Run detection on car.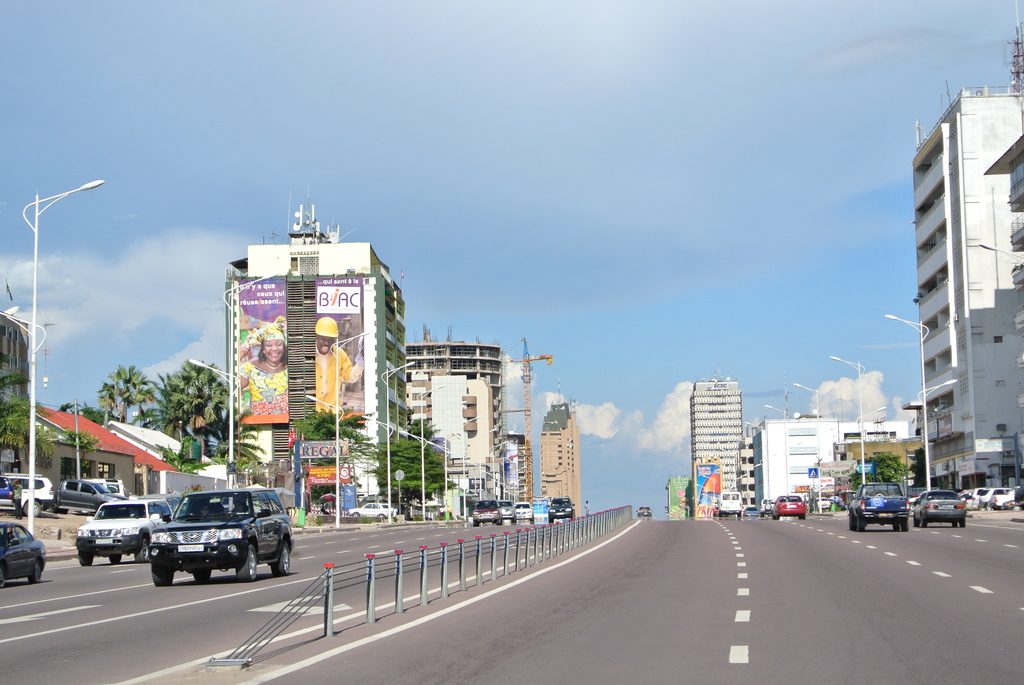
Result: BBox(84, 480, 127, 516).
